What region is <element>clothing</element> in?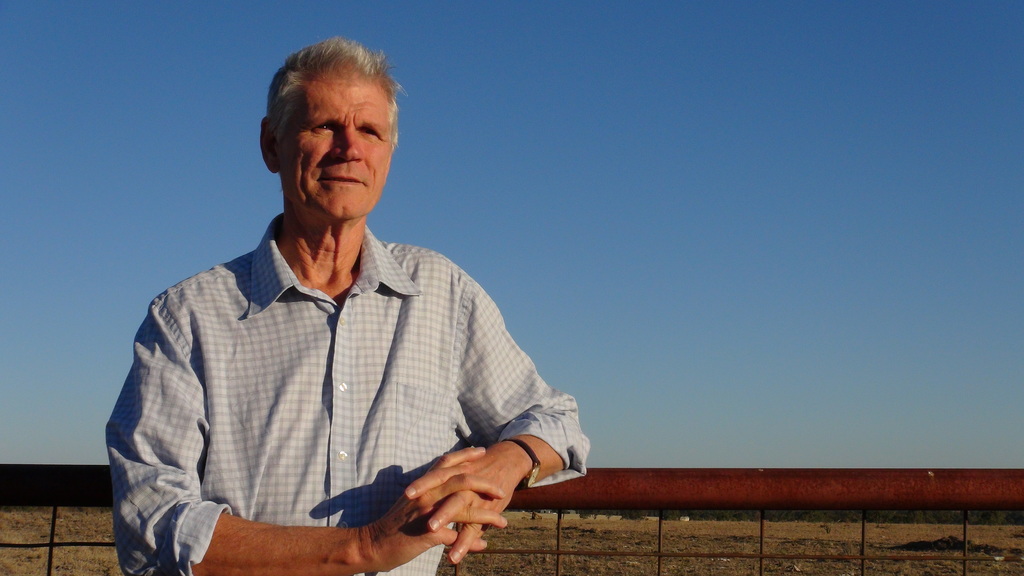
Rect(102, 204, 591, 575).
